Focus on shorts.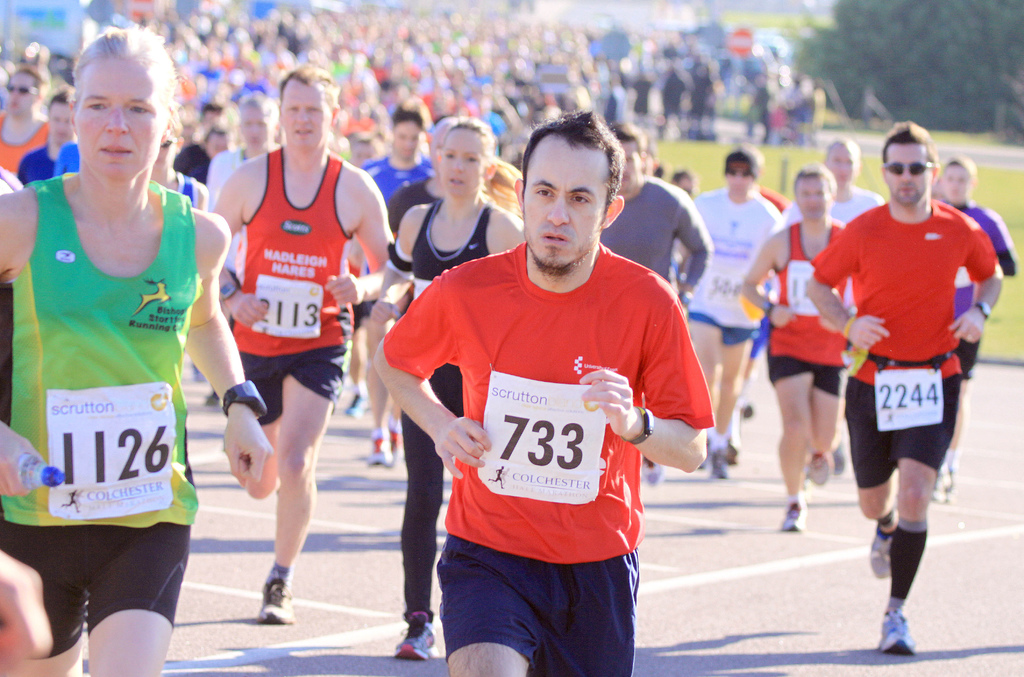
Focused at bbox(687, 312, 762, 346).
